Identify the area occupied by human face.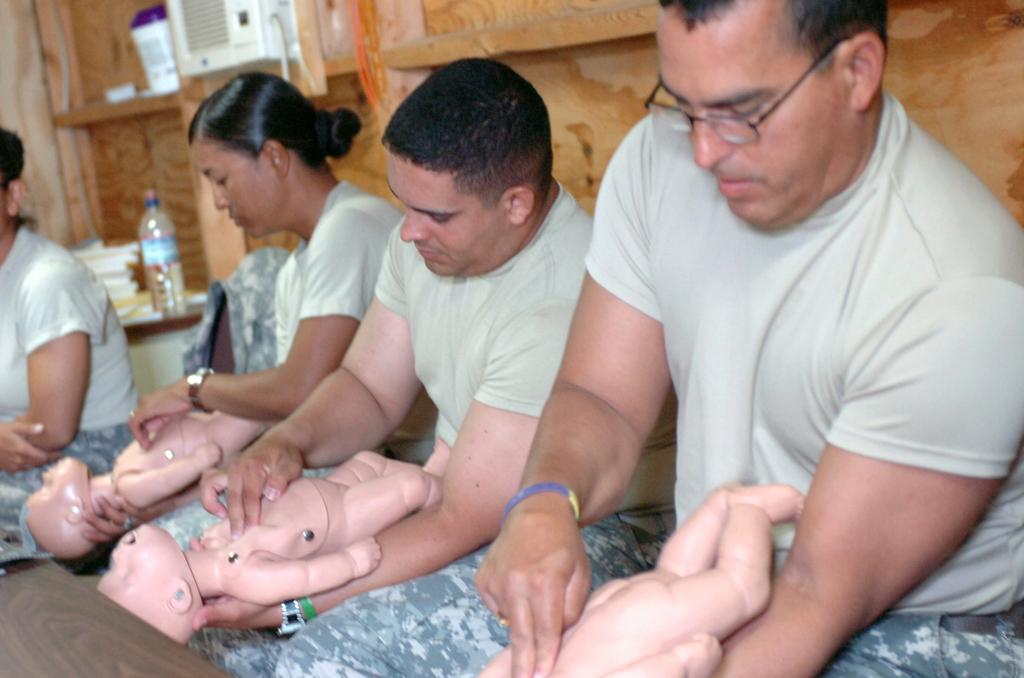
Area: 26/455/80/501.
